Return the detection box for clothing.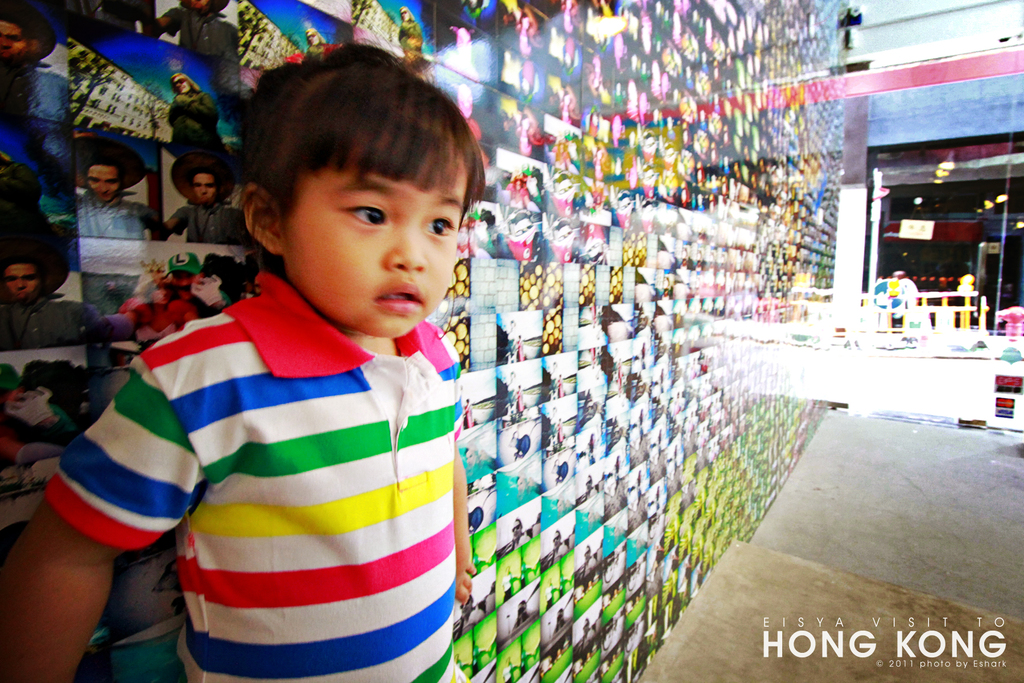
rect(0, 58, 81, 128).
